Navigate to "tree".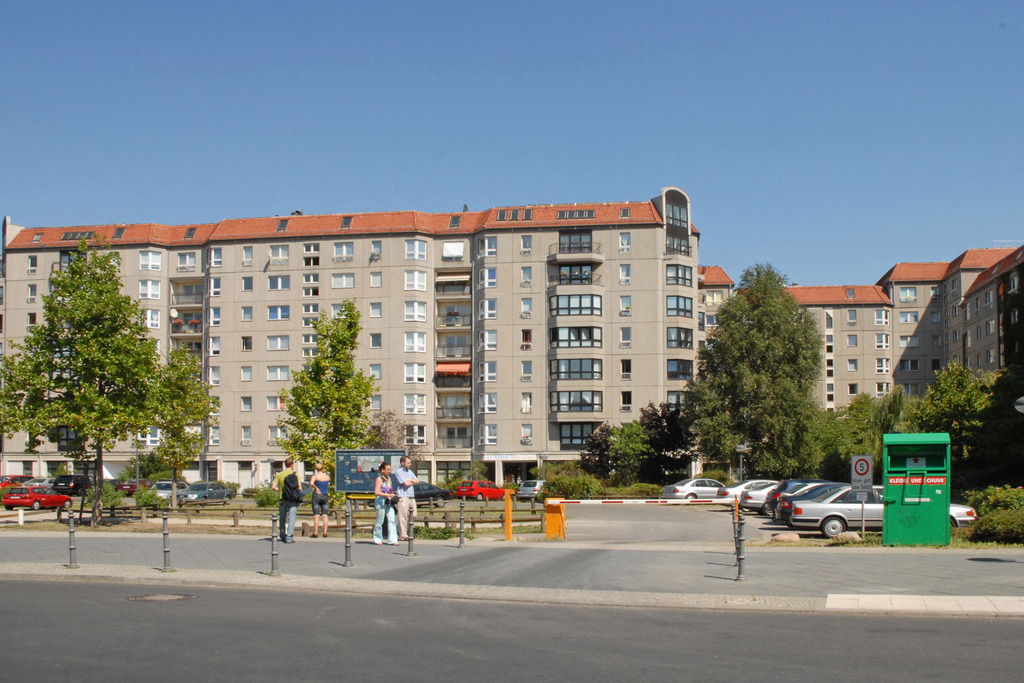
Navigation target: detection(125, 345, 228, 508).
